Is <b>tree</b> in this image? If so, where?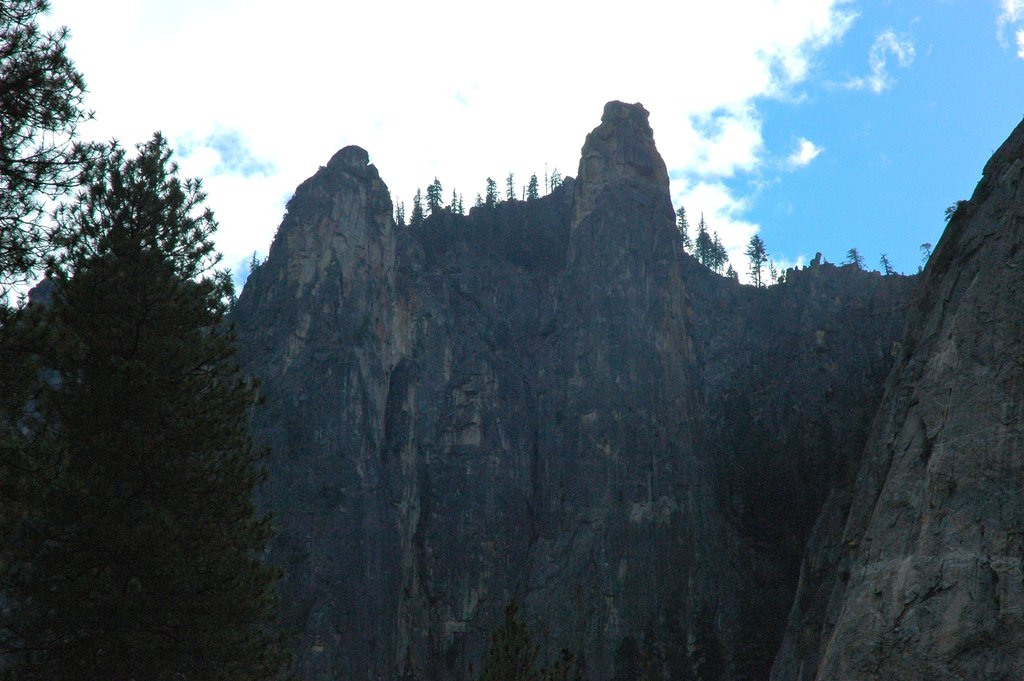
Yes, at Rect(430, 177, 440, 211).
